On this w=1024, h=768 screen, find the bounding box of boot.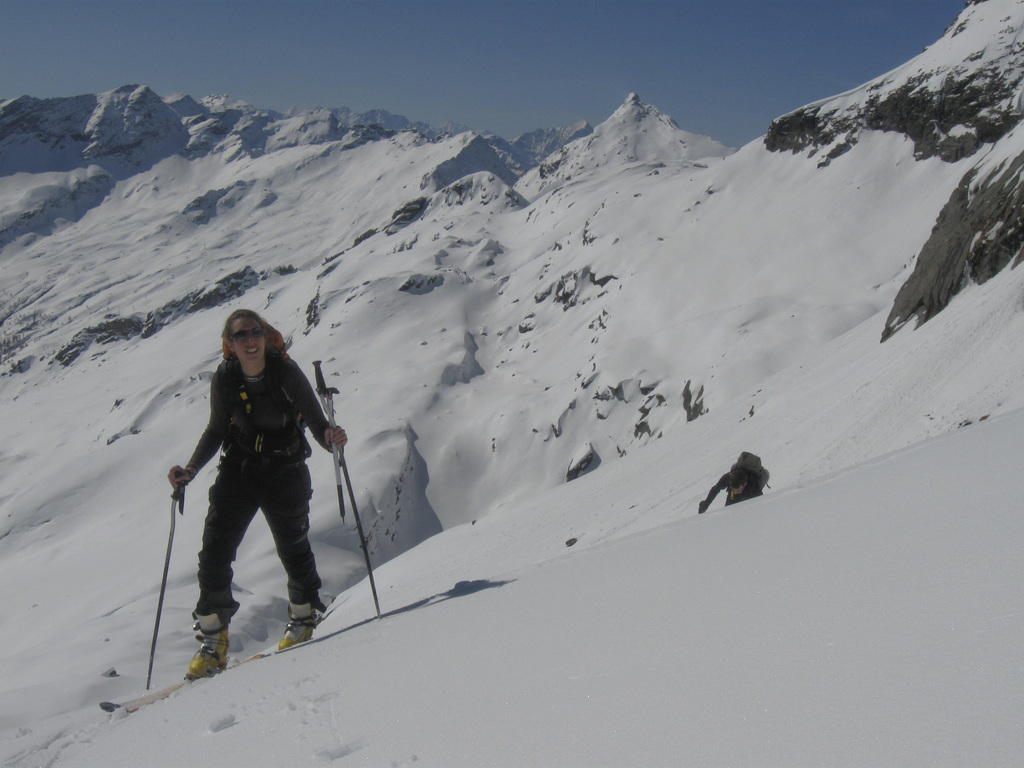
Bounding box: [189,612,231,678].
